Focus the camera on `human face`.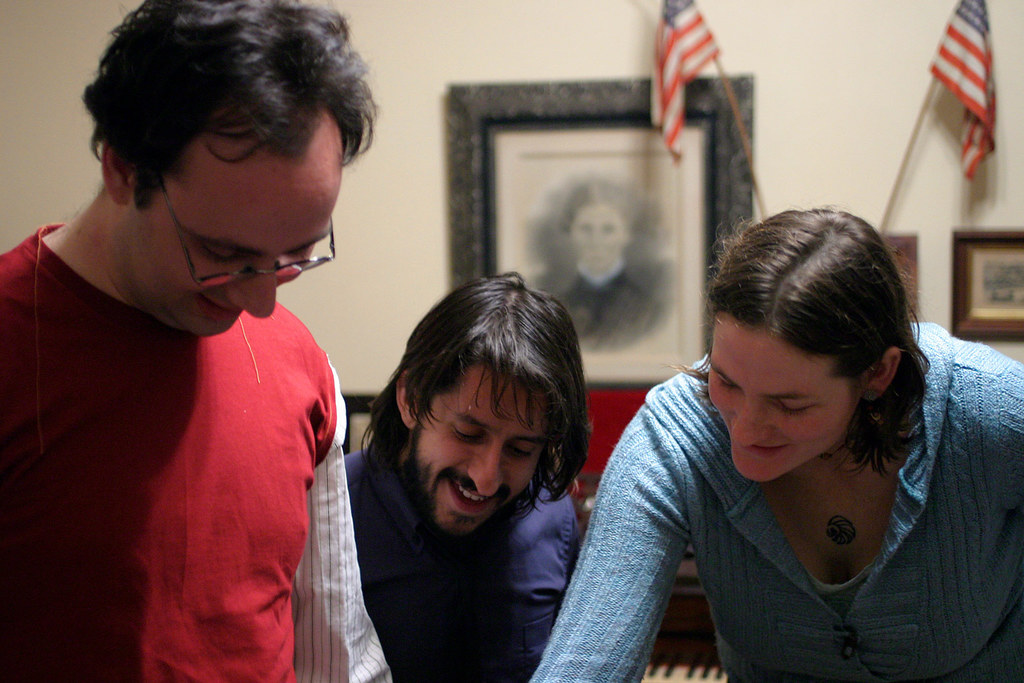
Focus region: box(573, 201, 630, 285).
